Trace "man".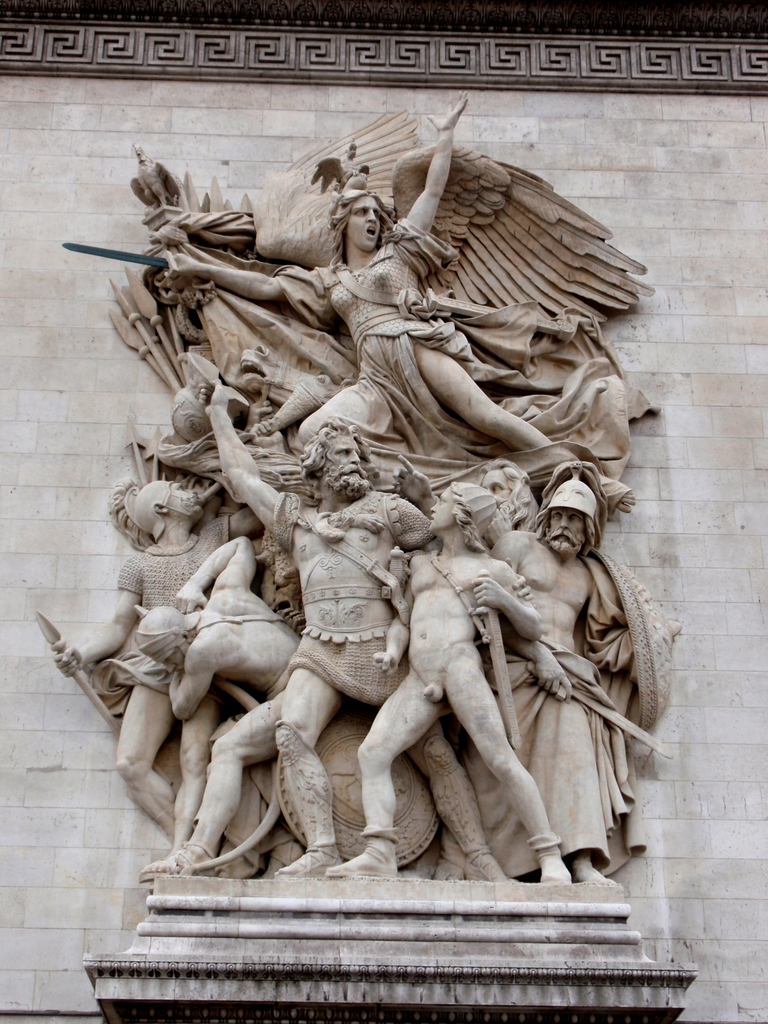
Traced to [x1=60, y1=477, x2=253, y2=866].
